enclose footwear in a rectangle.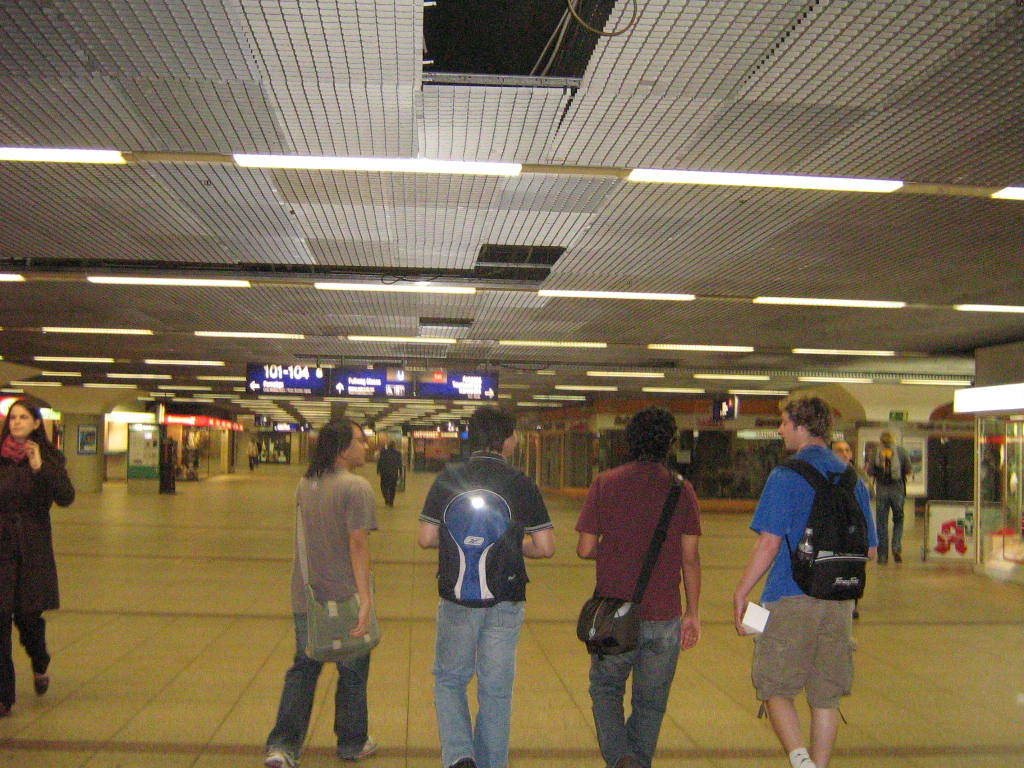
select_region(878, 558, 885, 565).
